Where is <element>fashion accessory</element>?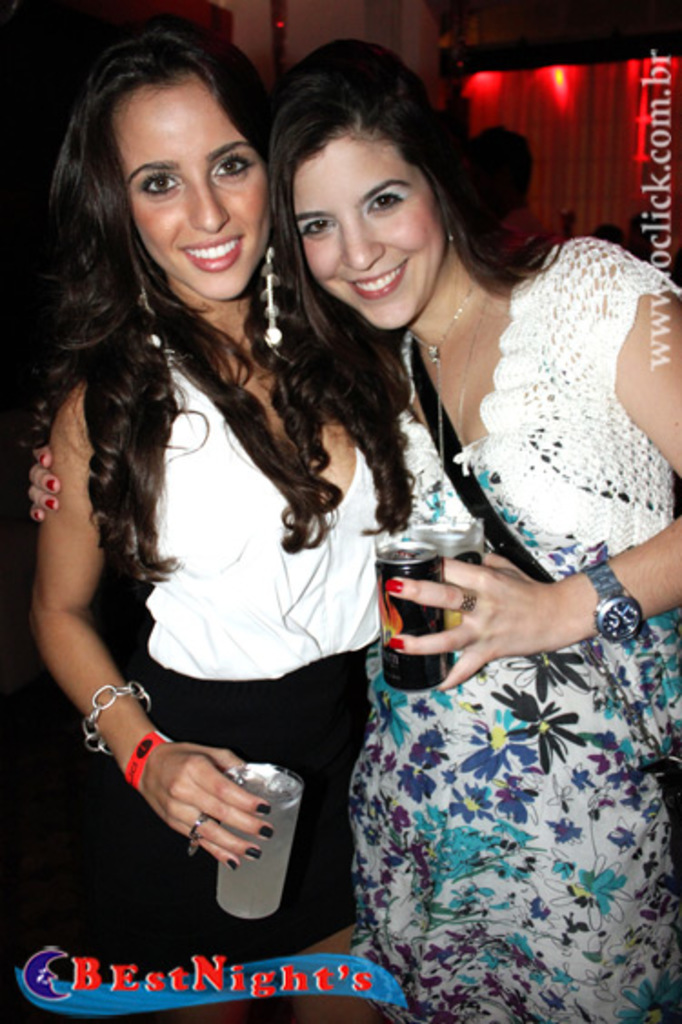
BBox(251, 240, 282, 346).
